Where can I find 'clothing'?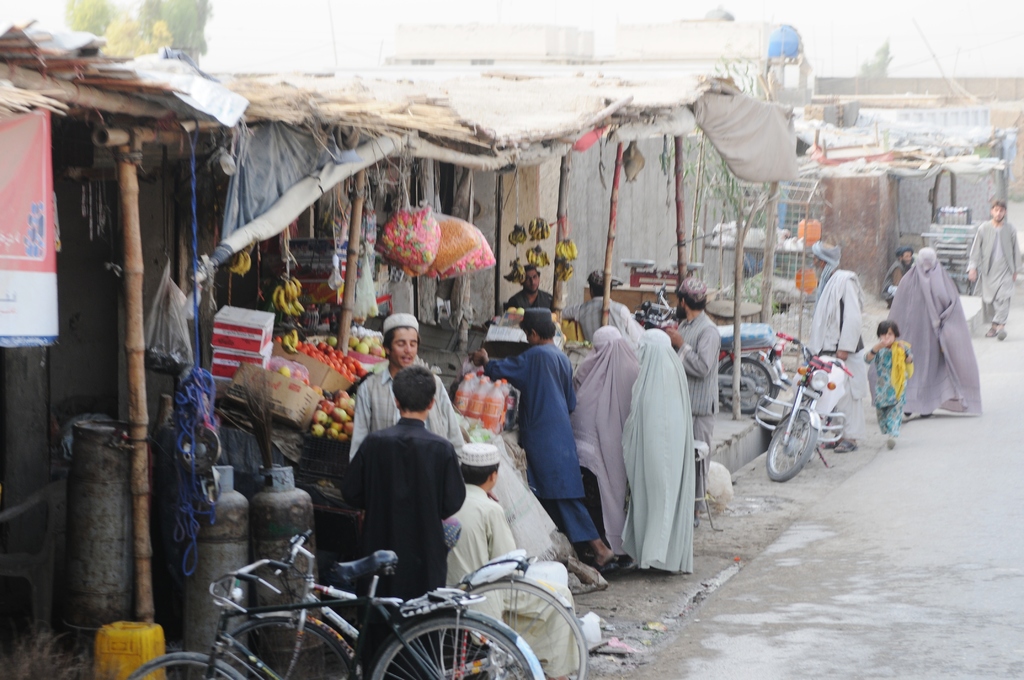
You can find it at [438,487,584,674].
